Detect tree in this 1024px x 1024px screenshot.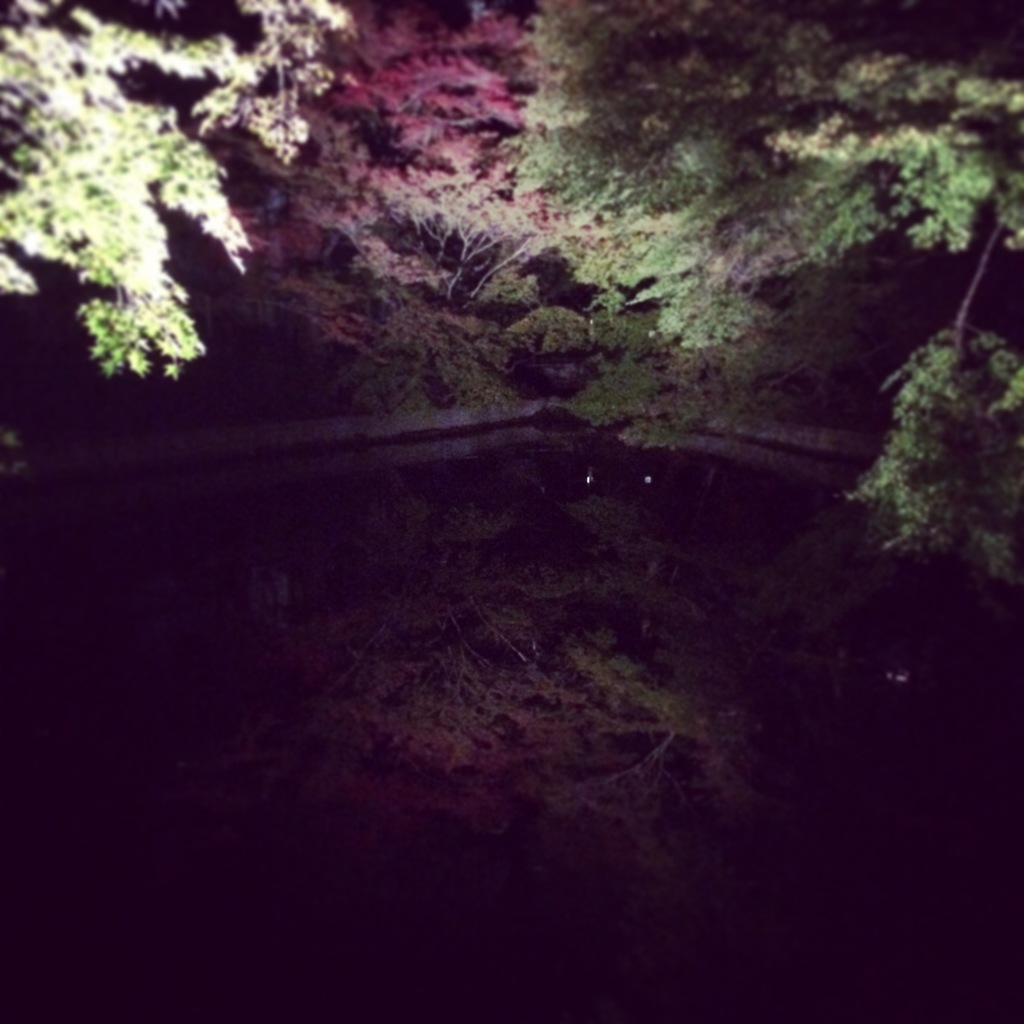
Detection: pyautogui.locateOnScreen(495, 0, 1023, 581).
